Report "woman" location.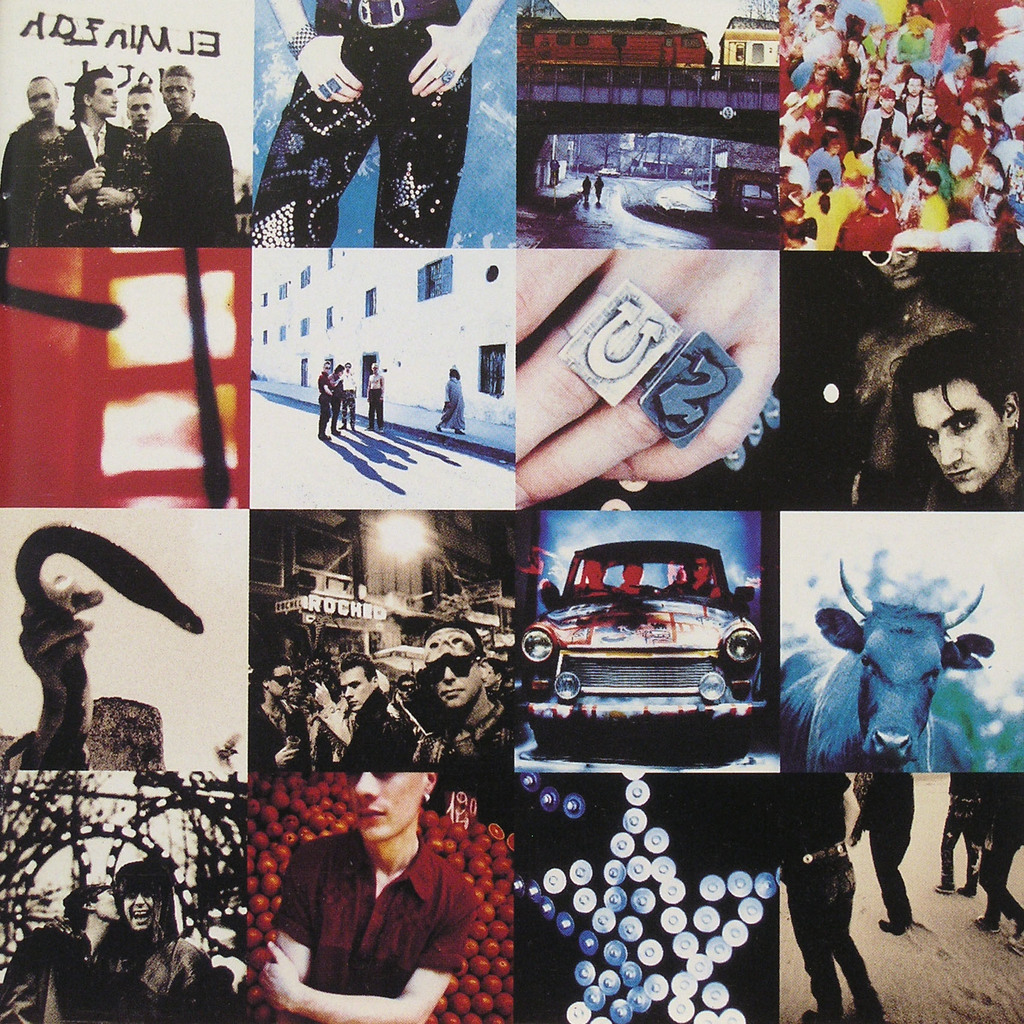
Report: [left=42, top=856, right=214, bottom=1023].
